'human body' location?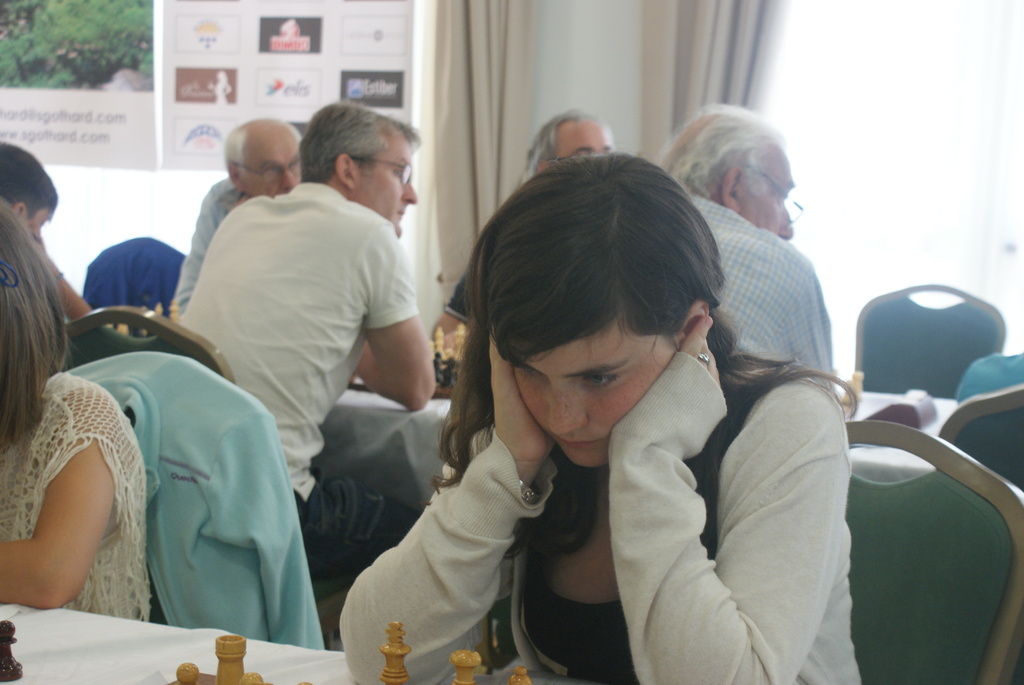
[170, 177, 269, 332]
